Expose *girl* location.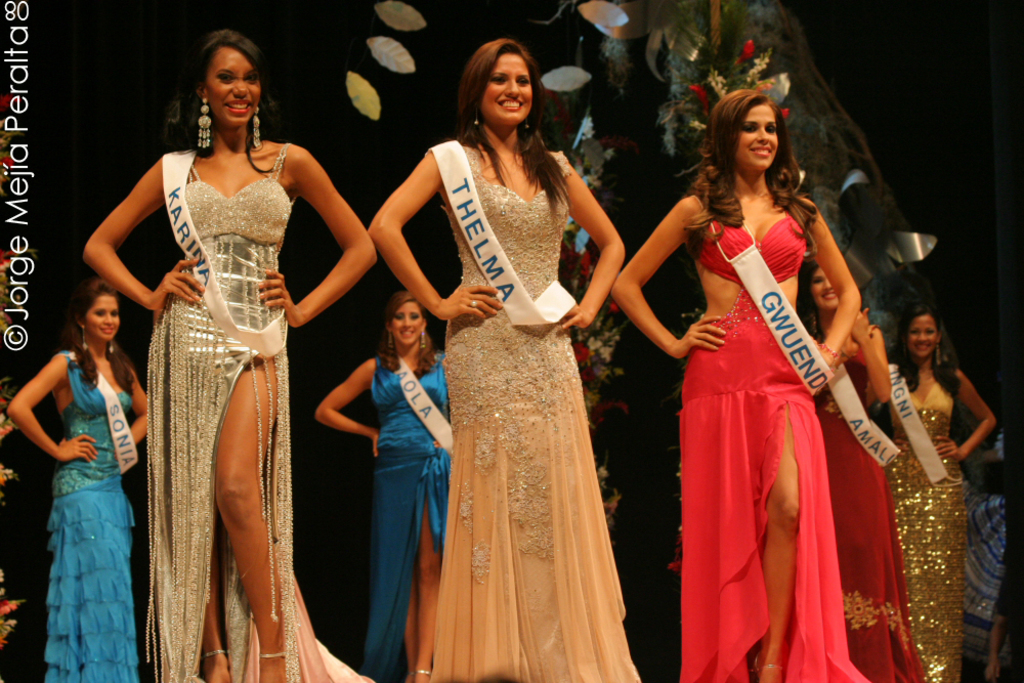
Exposed at 315 291 455 682.
